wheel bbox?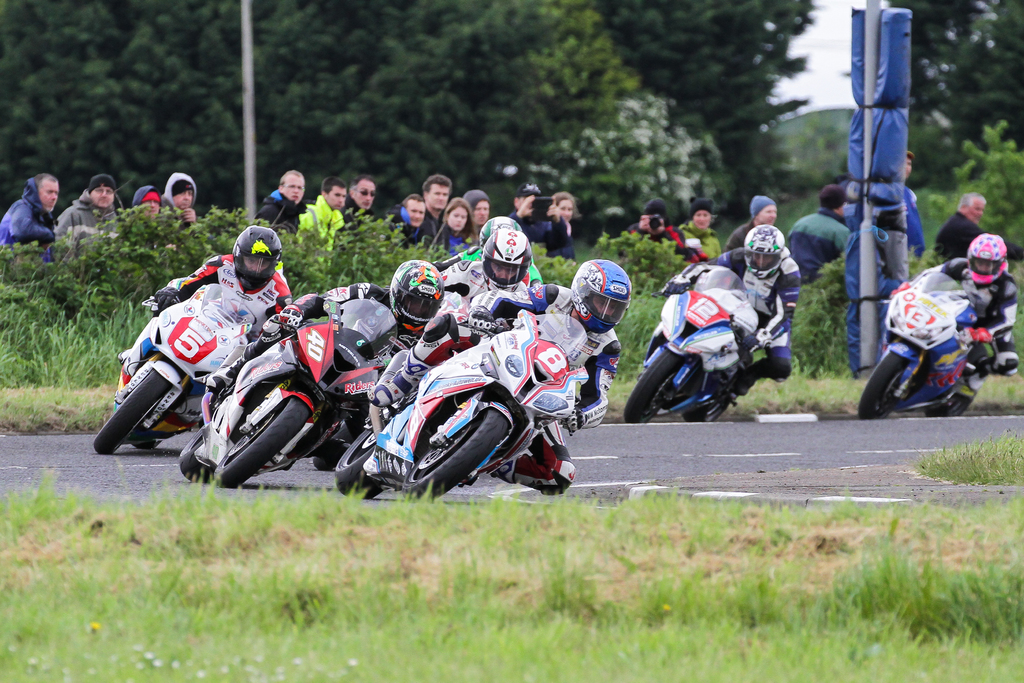
x1=207, y1=389, x2=312, y2=498
